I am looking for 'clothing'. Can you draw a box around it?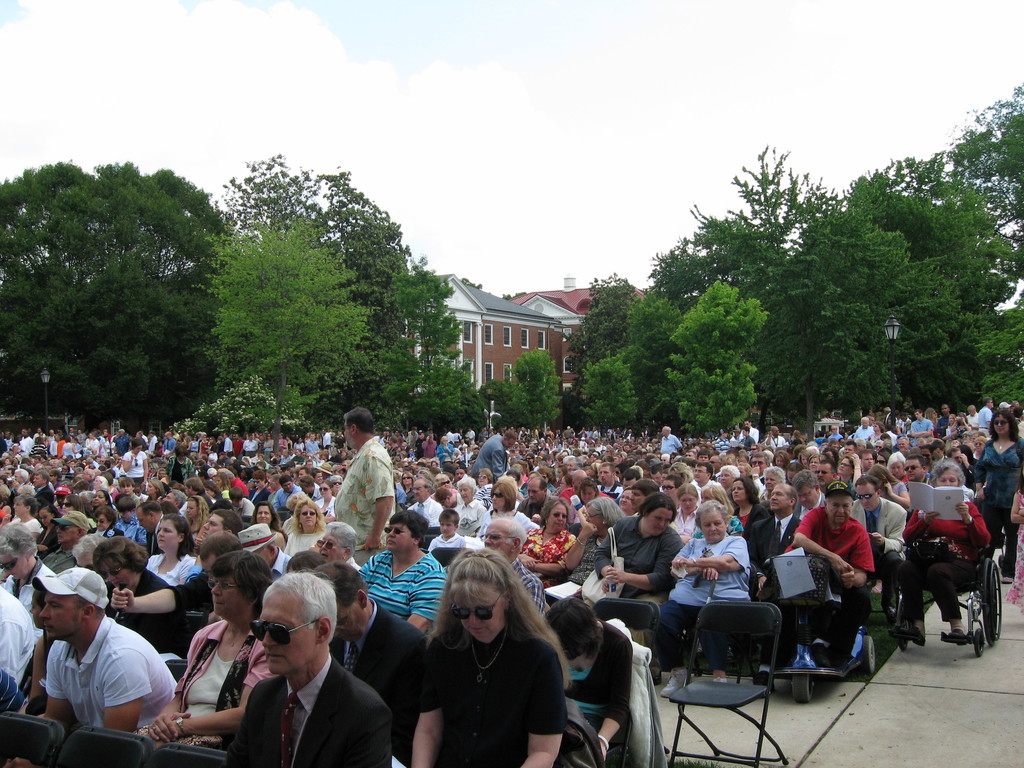
Sure, the bounding box is Rect(739, 431, 761, 444).
